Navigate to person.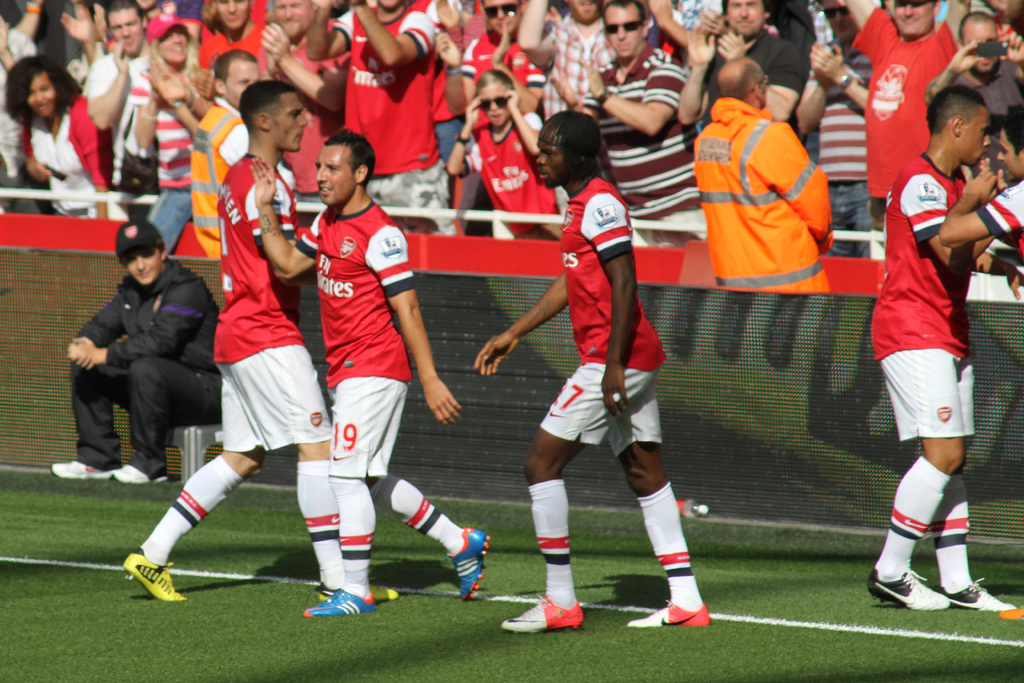
Navigation target: bbox=(554, 0, 708, 242).
